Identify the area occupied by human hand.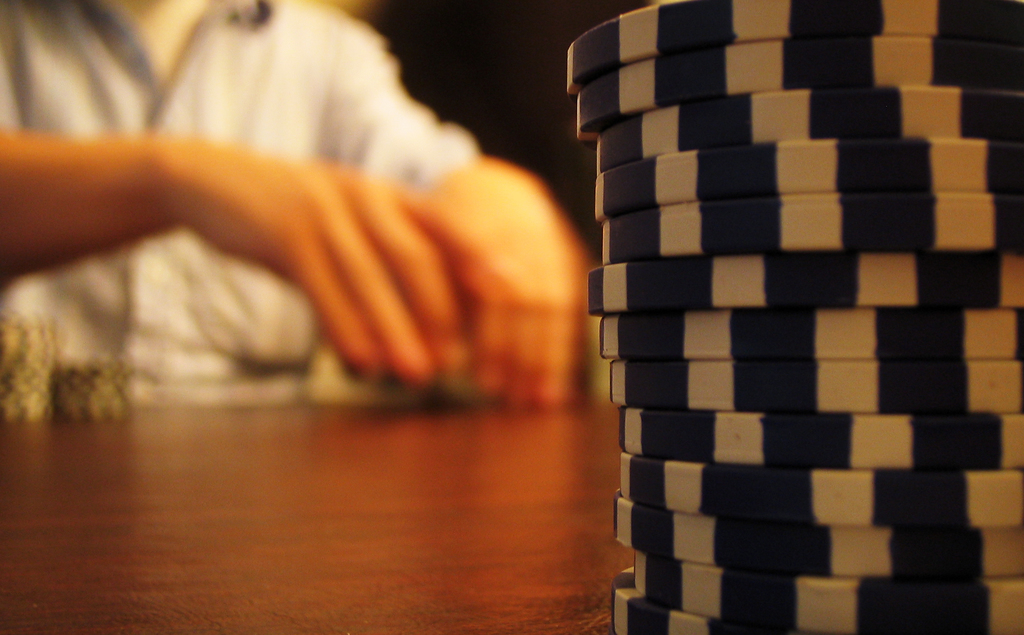
Area: detection(426, 152, 597, 413).
